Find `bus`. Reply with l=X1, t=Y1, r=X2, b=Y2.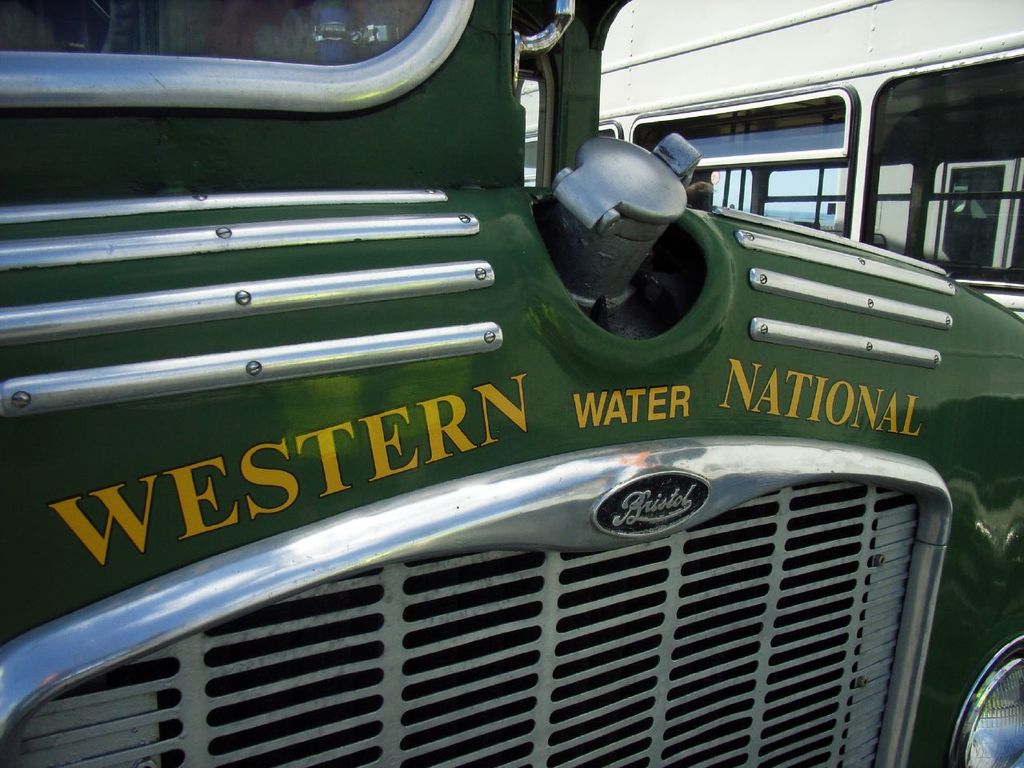
l=503, t=0, r=1023, b=319.
